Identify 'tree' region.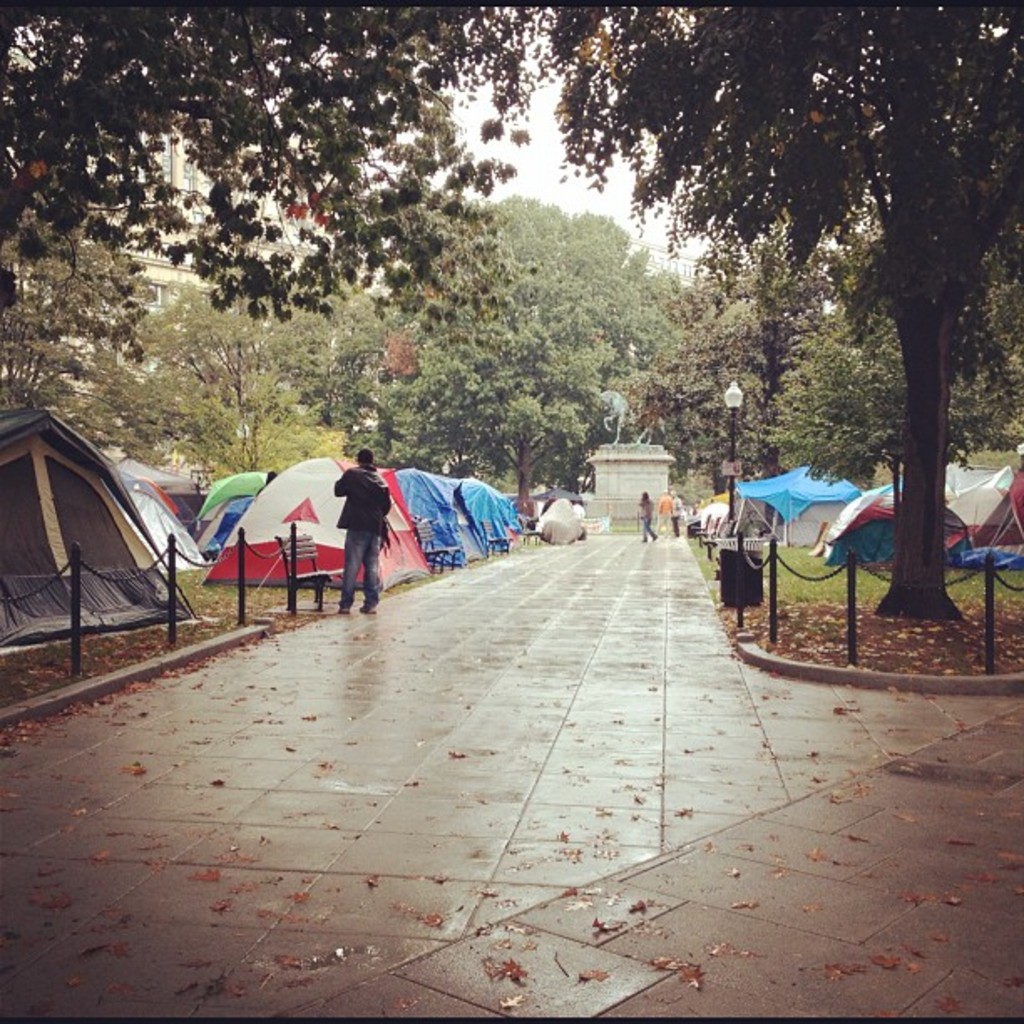
Region: (0, 0, 576, 301).
